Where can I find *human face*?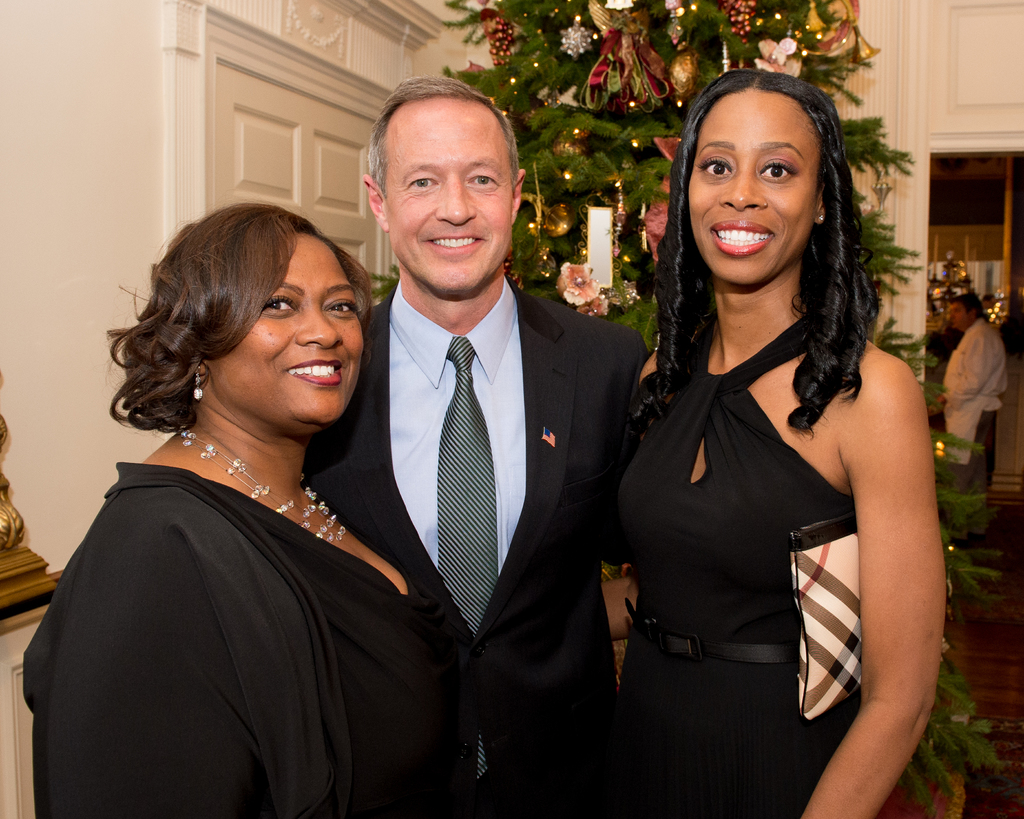
You can find it at l=209, t=229, r=364, b=425.
